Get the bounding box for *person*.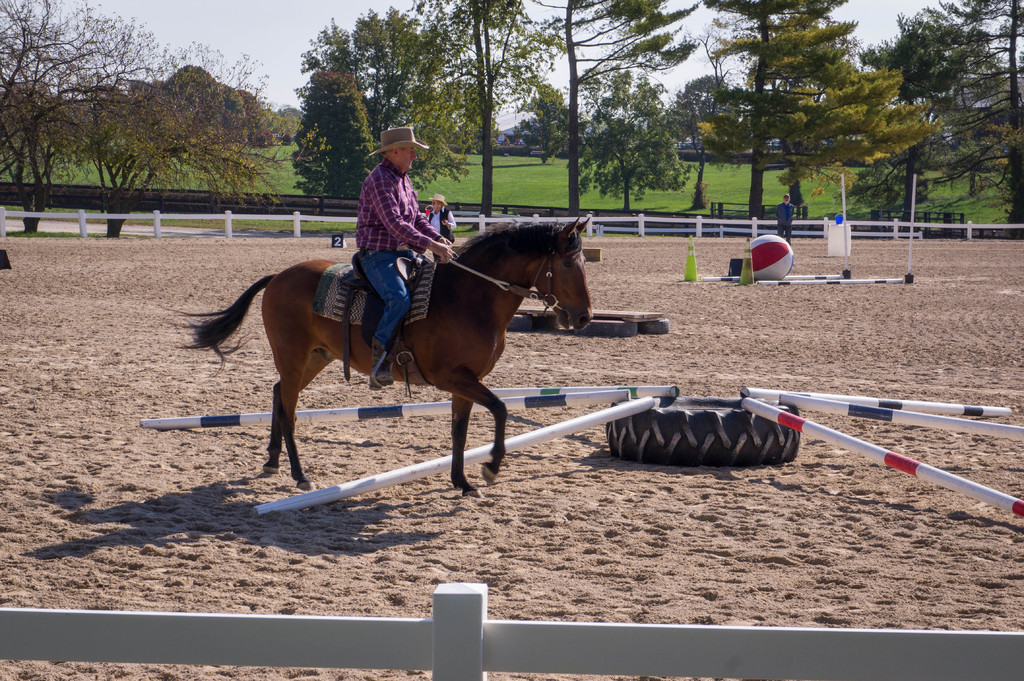
<box>776,191,796,246</box>.
